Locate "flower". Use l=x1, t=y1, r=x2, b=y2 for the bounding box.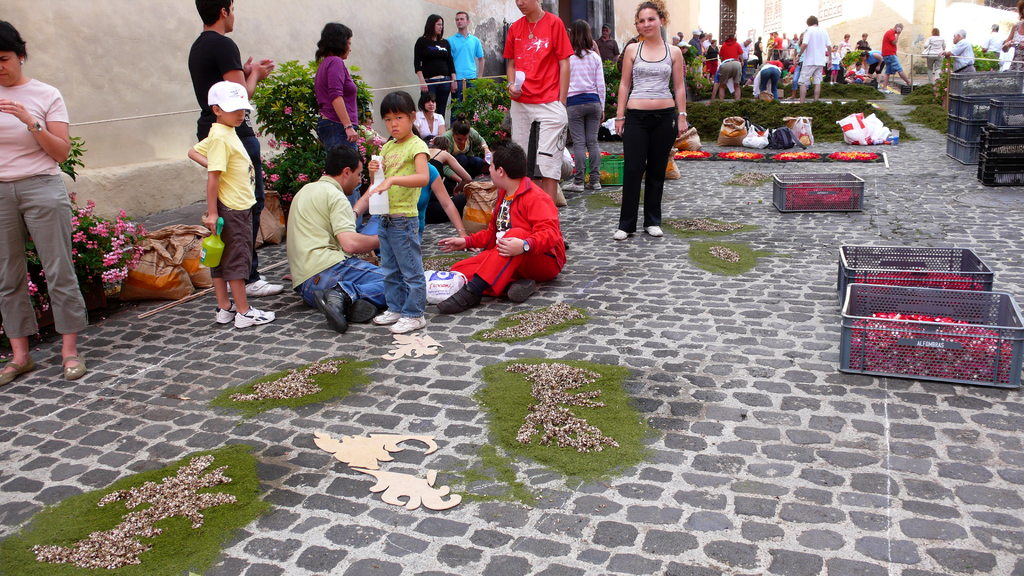
l=95, t=262, r=121, b=289.
